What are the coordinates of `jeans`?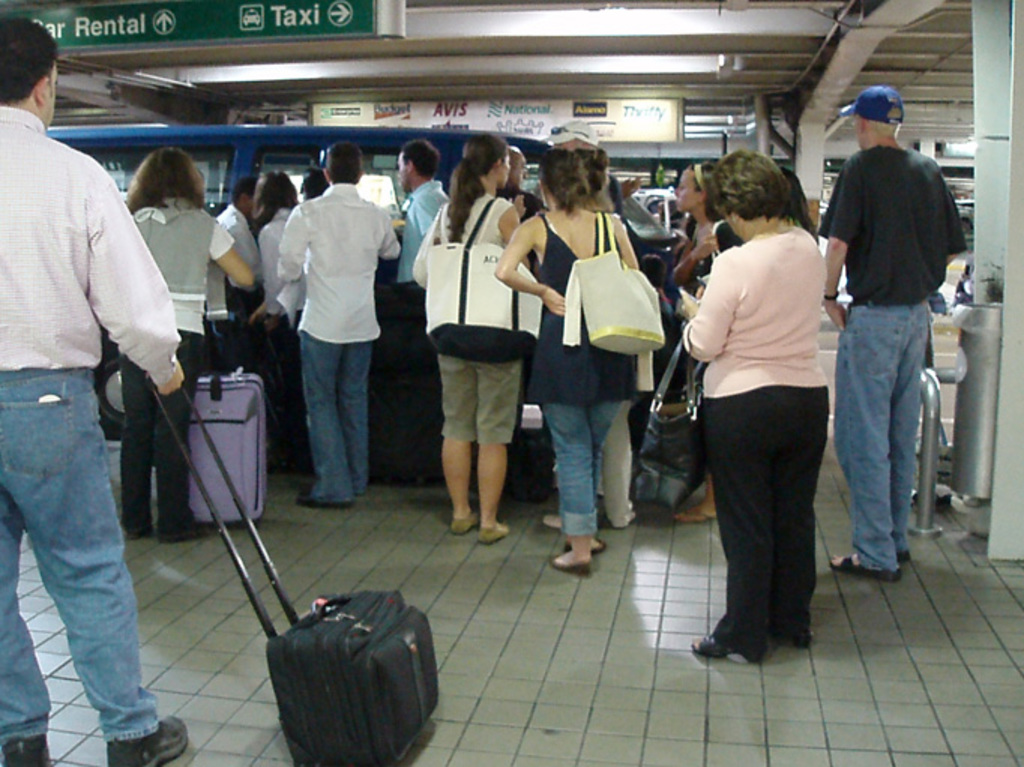
[x1=0, y1=365, x2=159, y2=740].
